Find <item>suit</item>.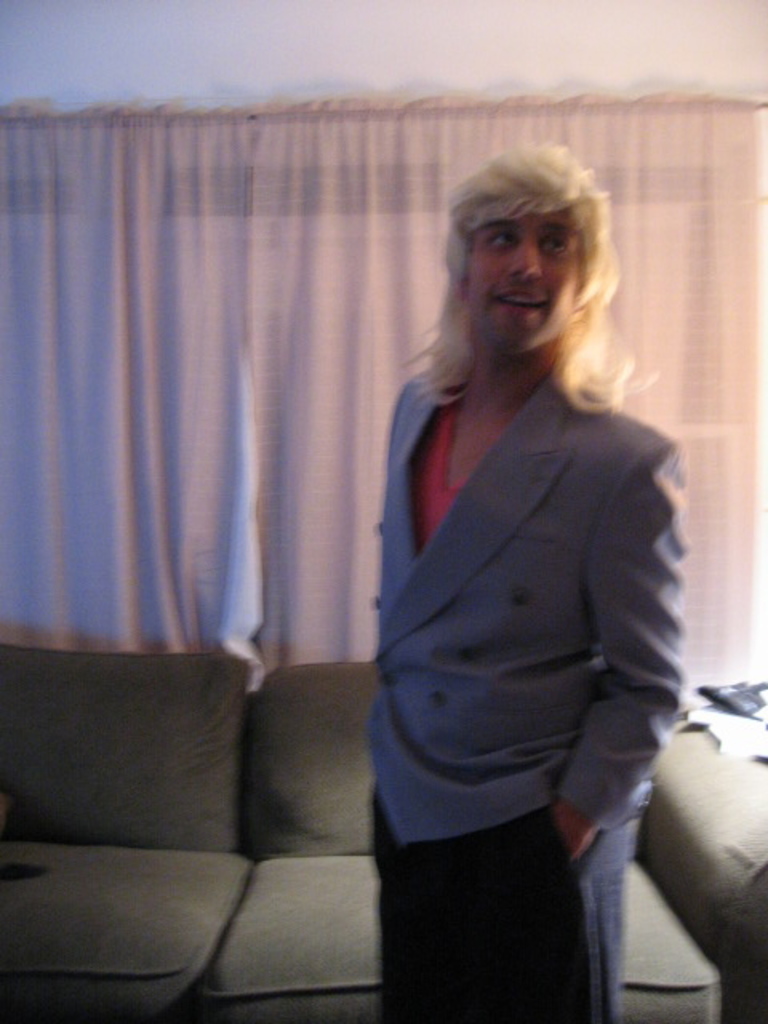
[363,374,682,1013].
